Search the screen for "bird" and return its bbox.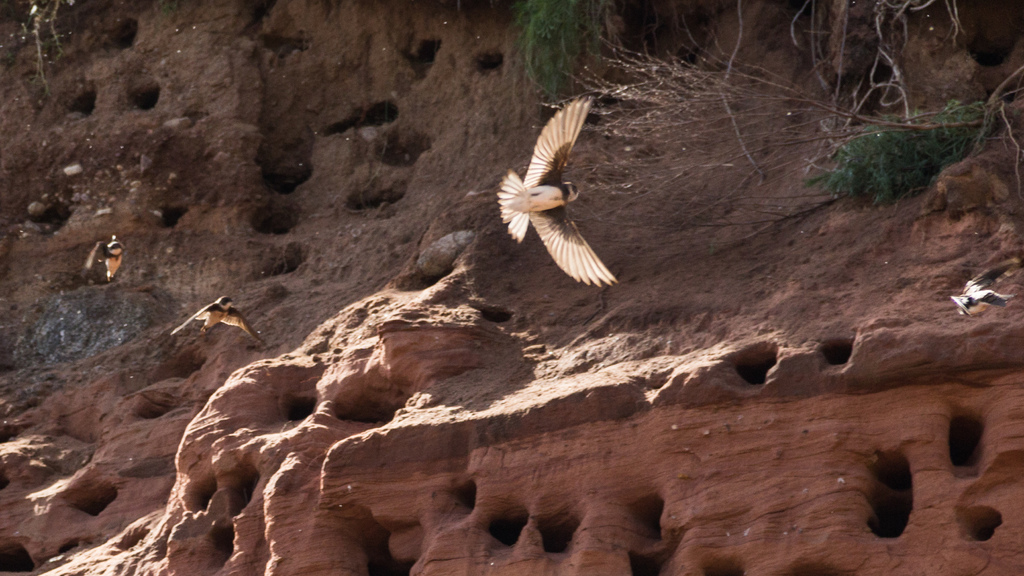
Found: <bbox>950, 262, 1012, 317</bbox>.
